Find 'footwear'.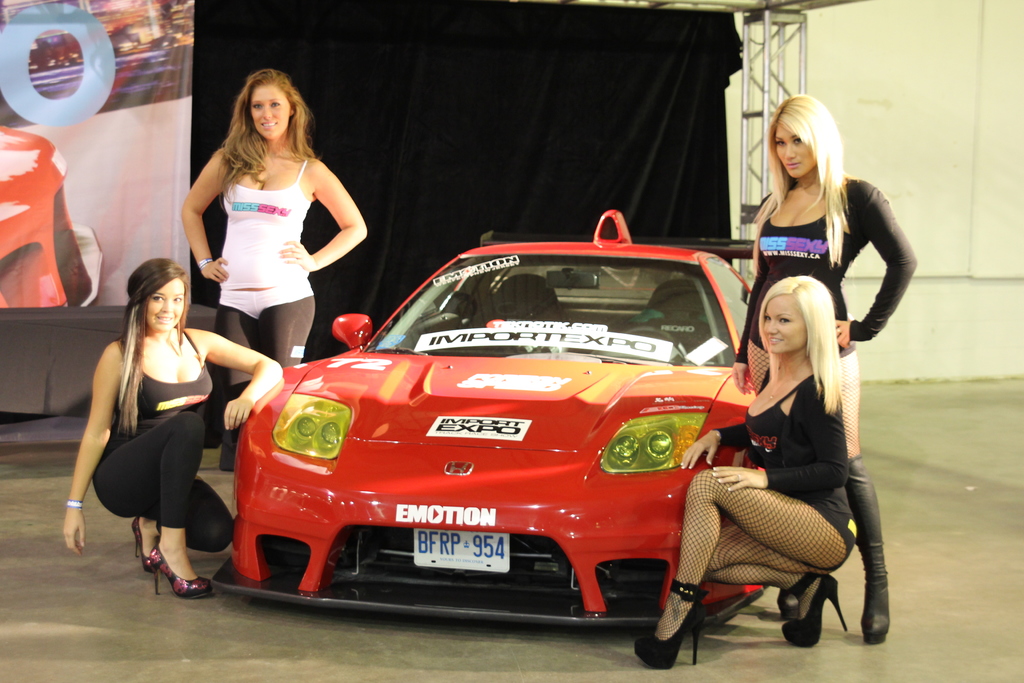
bbox=[781, 574, 849, 649].
